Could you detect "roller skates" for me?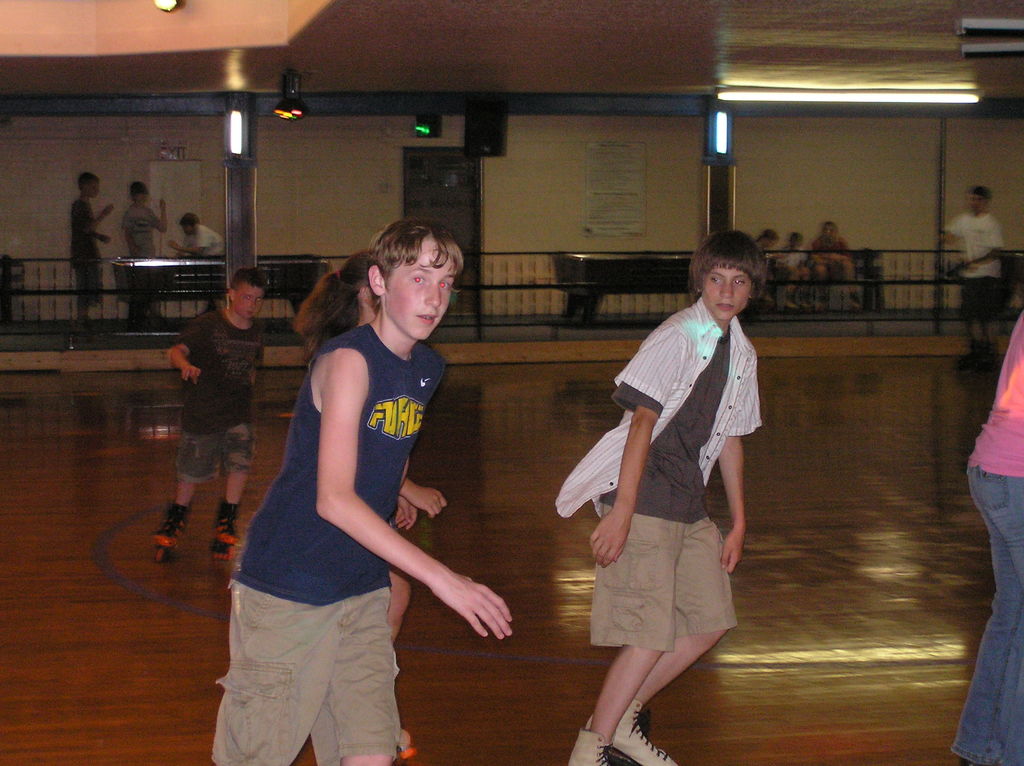
Detection result: box(565, 715, 637, 765).
